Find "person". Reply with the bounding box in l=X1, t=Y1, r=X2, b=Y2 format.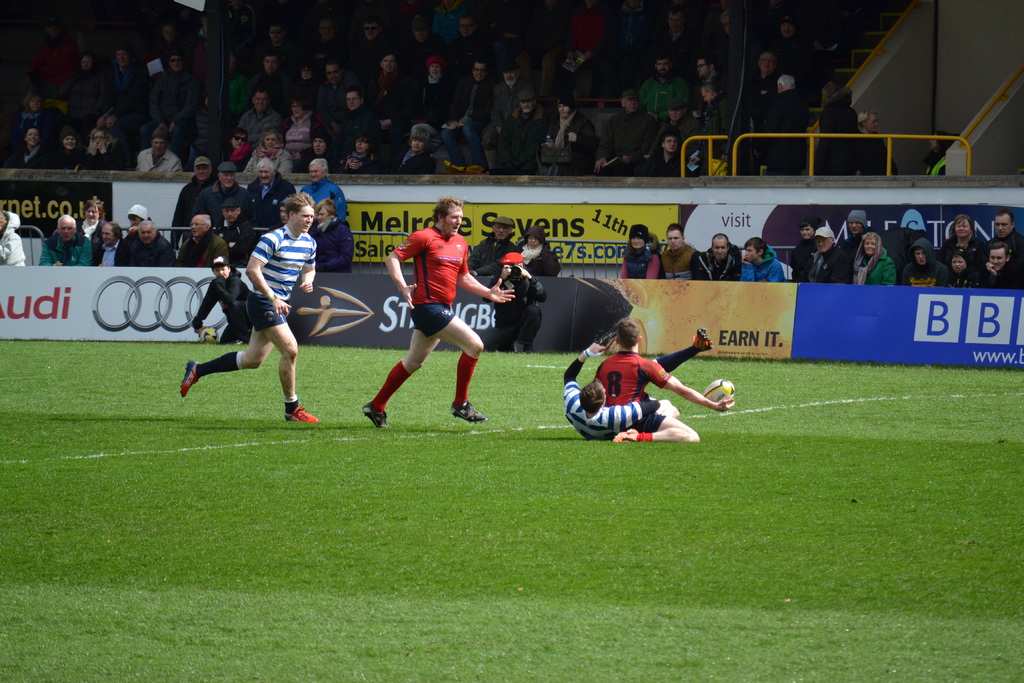
l=34, t=211, r=93, b=268.
